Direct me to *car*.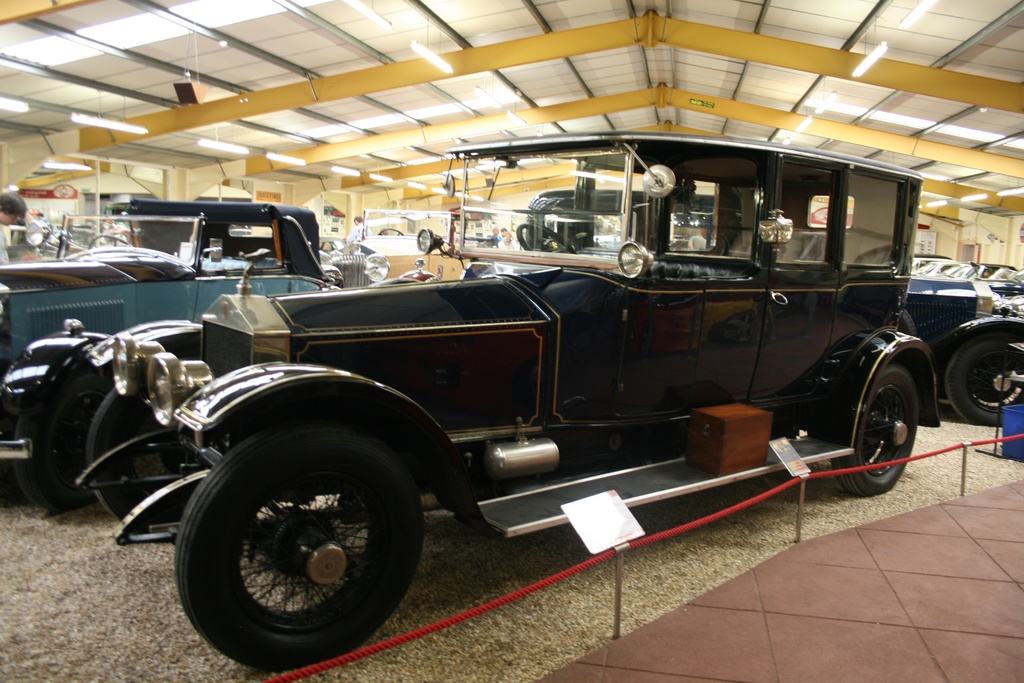
Direction: x1=0, y1=199, x2=342, y2=525.
